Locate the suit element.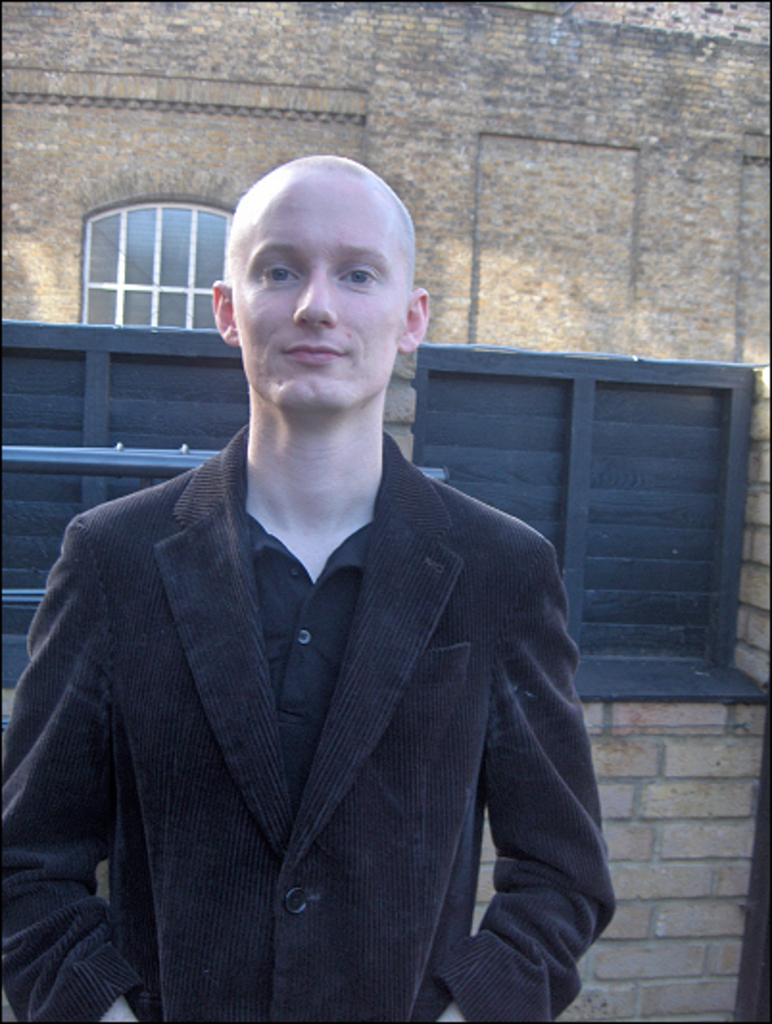
Element bbox: x1=54 y1=238 x2=599 y2=1014.
